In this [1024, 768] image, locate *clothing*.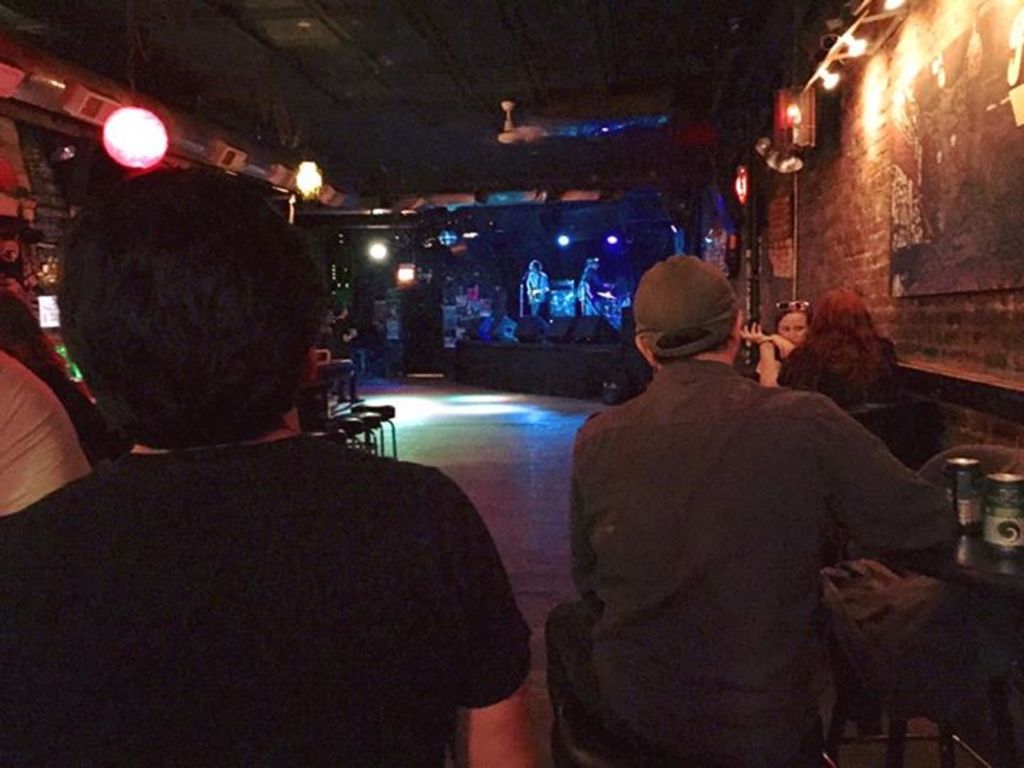
Bounding box: (769,337,917,421).
